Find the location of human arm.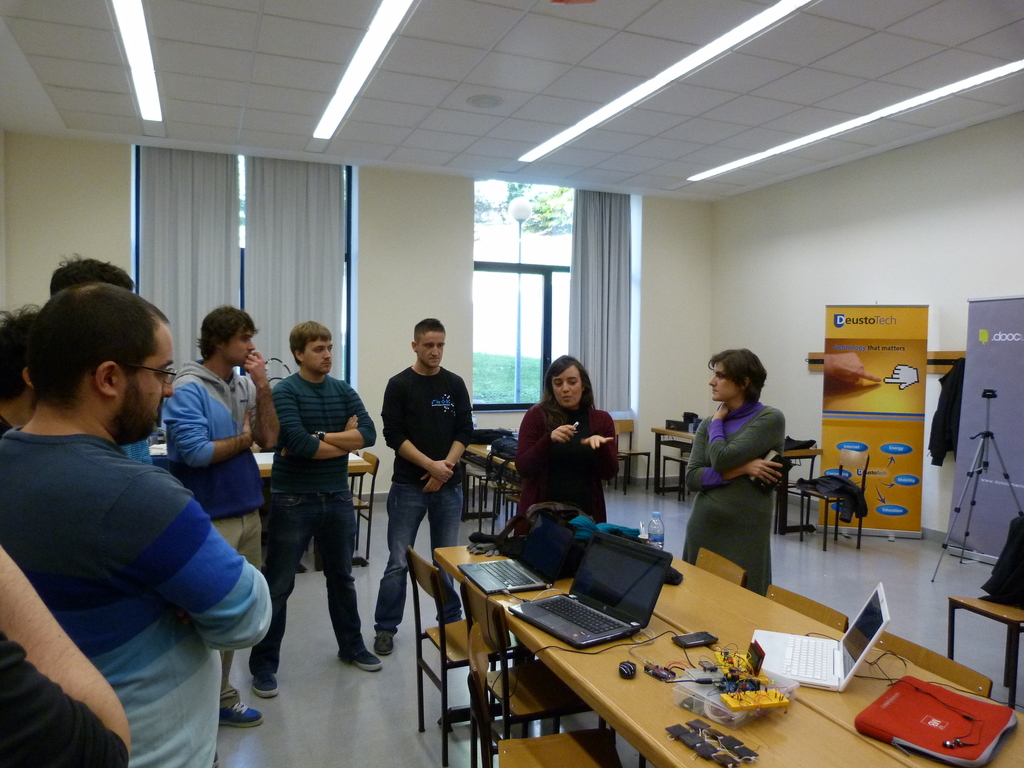
Location: select_region(682, 416, 790, 483).
